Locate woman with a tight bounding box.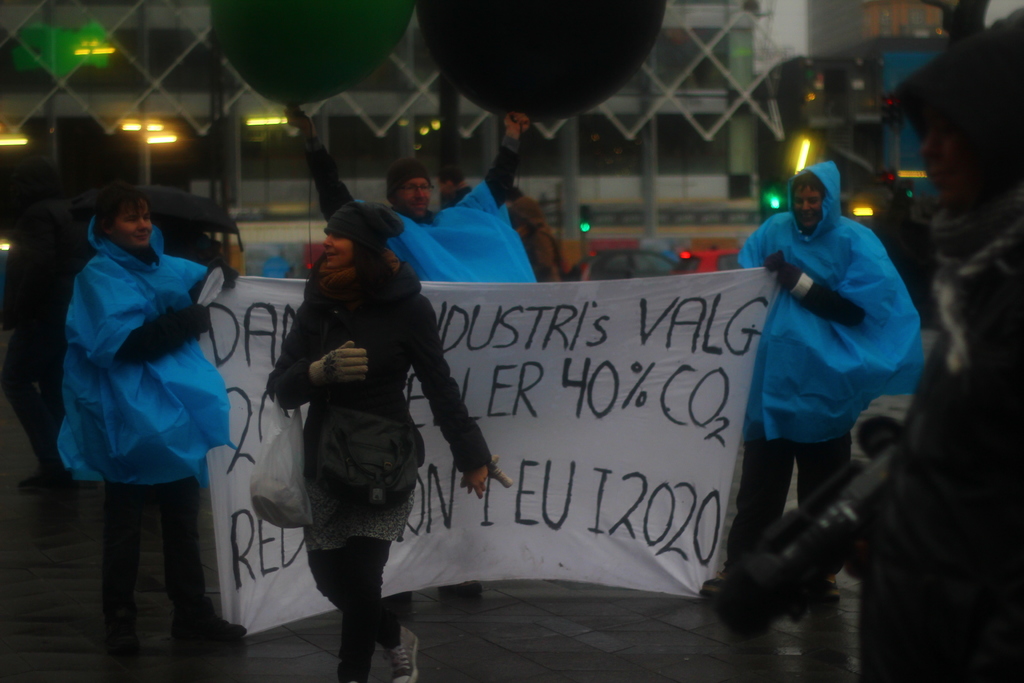
61, 176, 247, 682.
